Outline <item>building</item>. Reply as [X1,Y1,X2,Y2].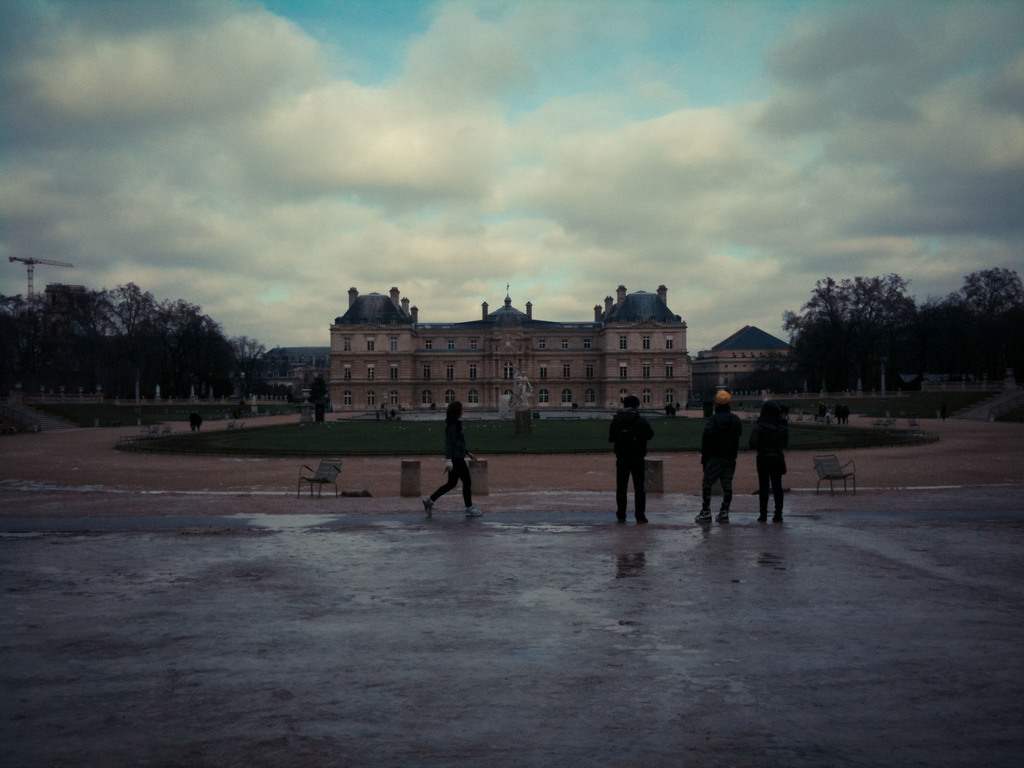
[262,342,332,410].
